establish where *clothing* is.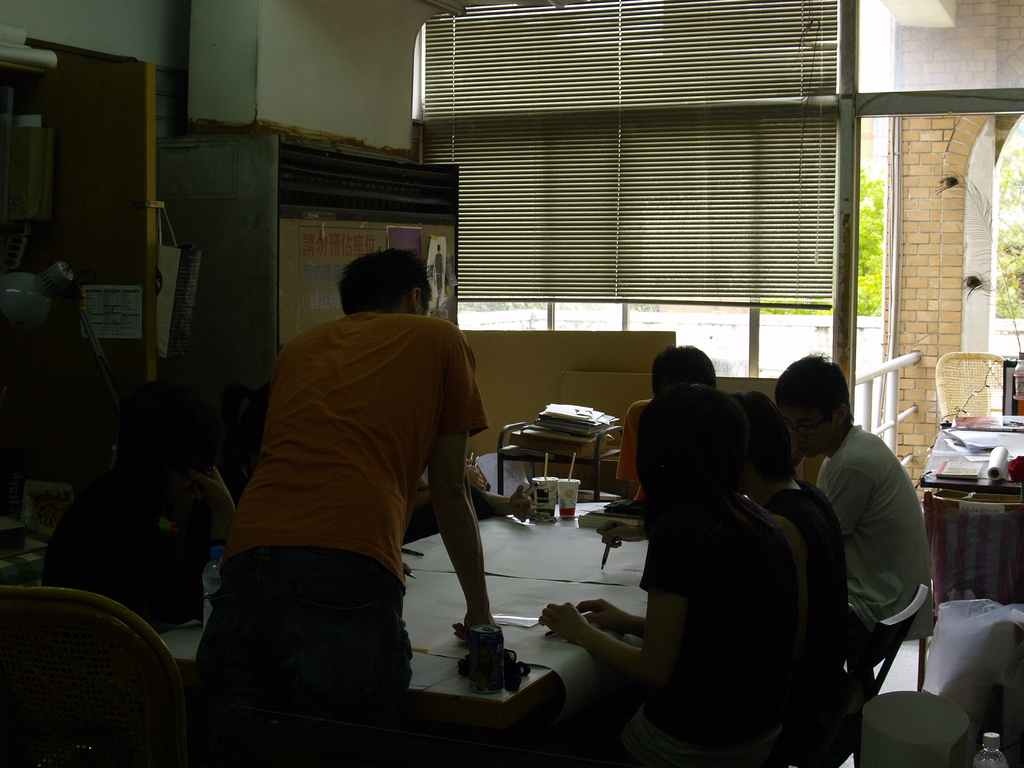
Established at 40/462/205/622.
